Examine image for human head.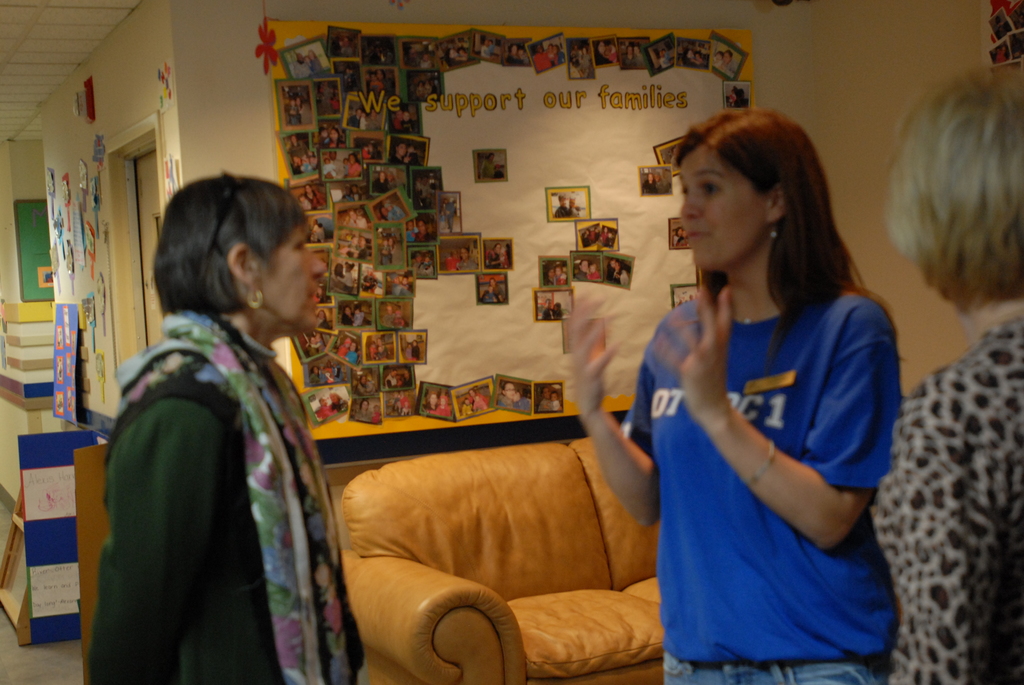
Examination result: box=[669, 106, 829, 275].
